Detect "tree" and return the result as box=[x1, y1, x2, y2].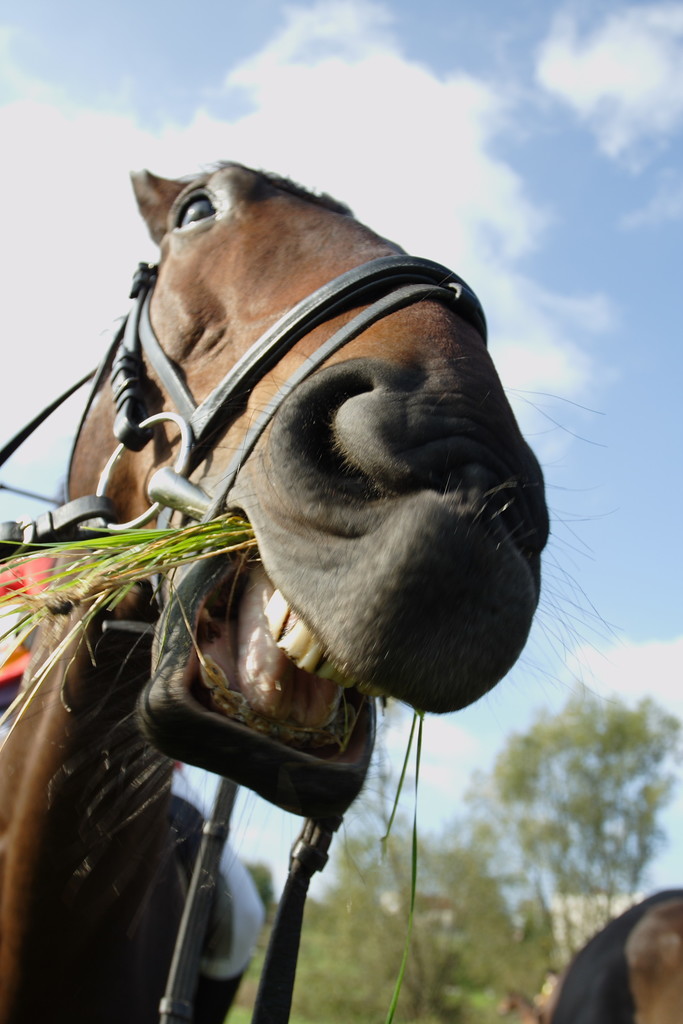
box=[249, 696, 561, 1023].
